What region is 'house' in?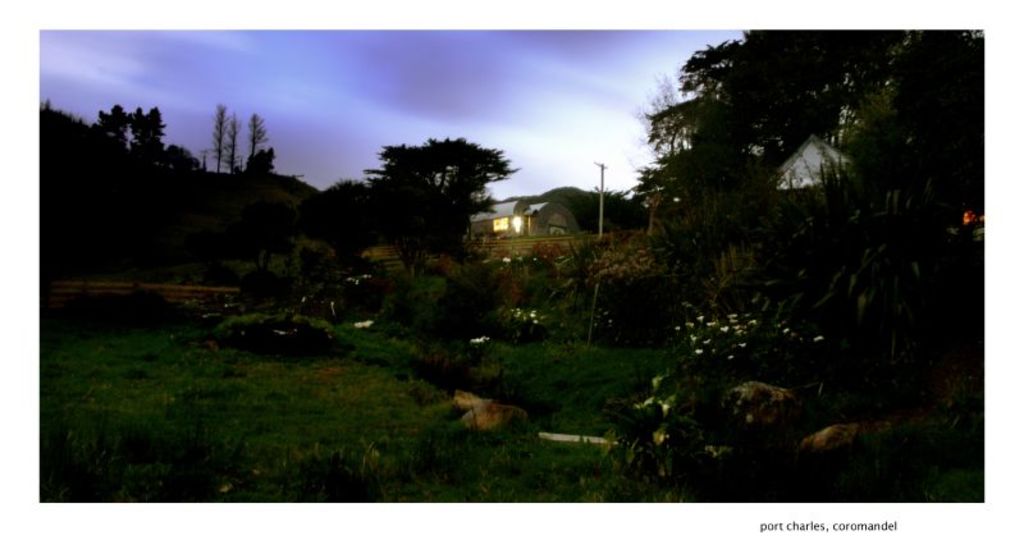
463/195/582/246.
